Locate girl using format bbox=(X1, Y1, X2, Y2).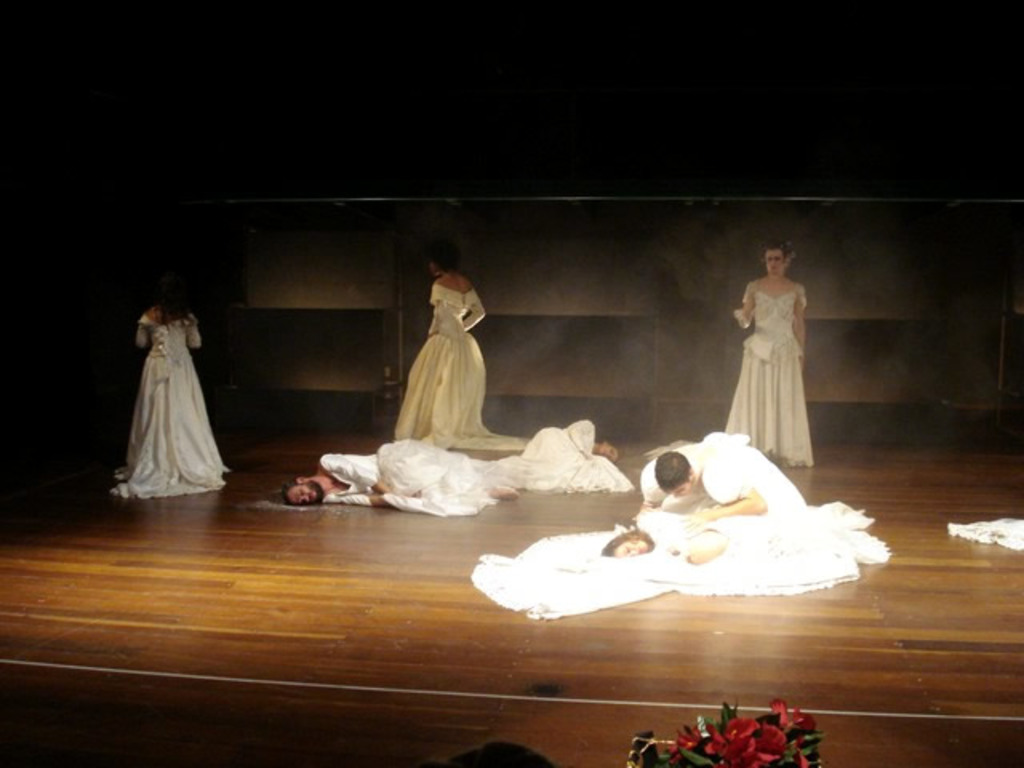
bbox=(606, 504, 800, 571).
